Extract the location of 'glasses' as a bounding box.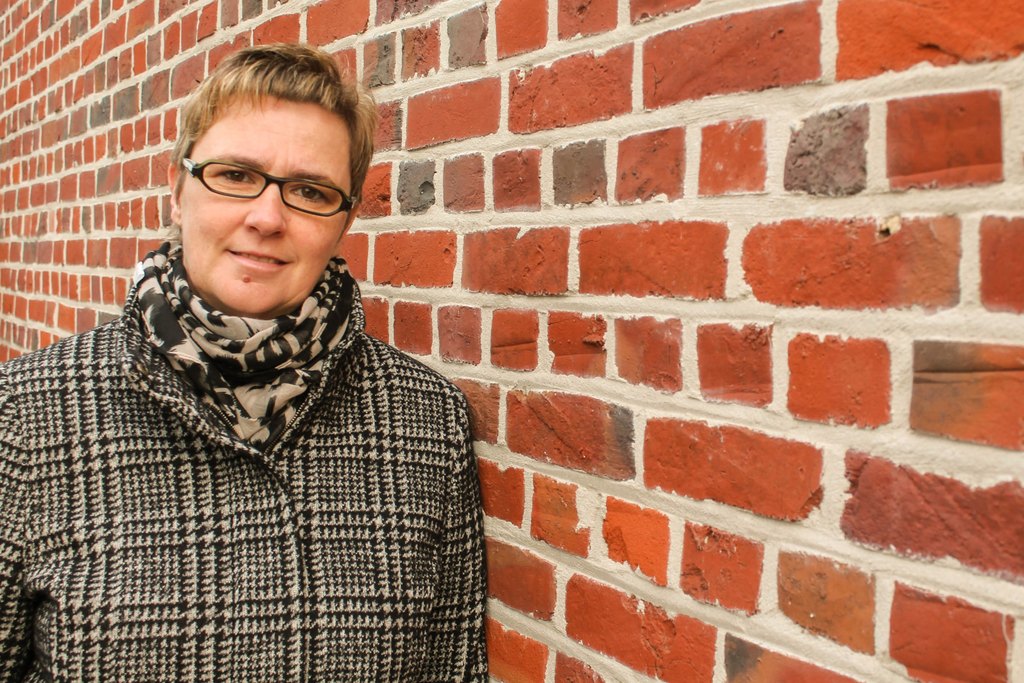
BBox(152, 140, 361, 222).
